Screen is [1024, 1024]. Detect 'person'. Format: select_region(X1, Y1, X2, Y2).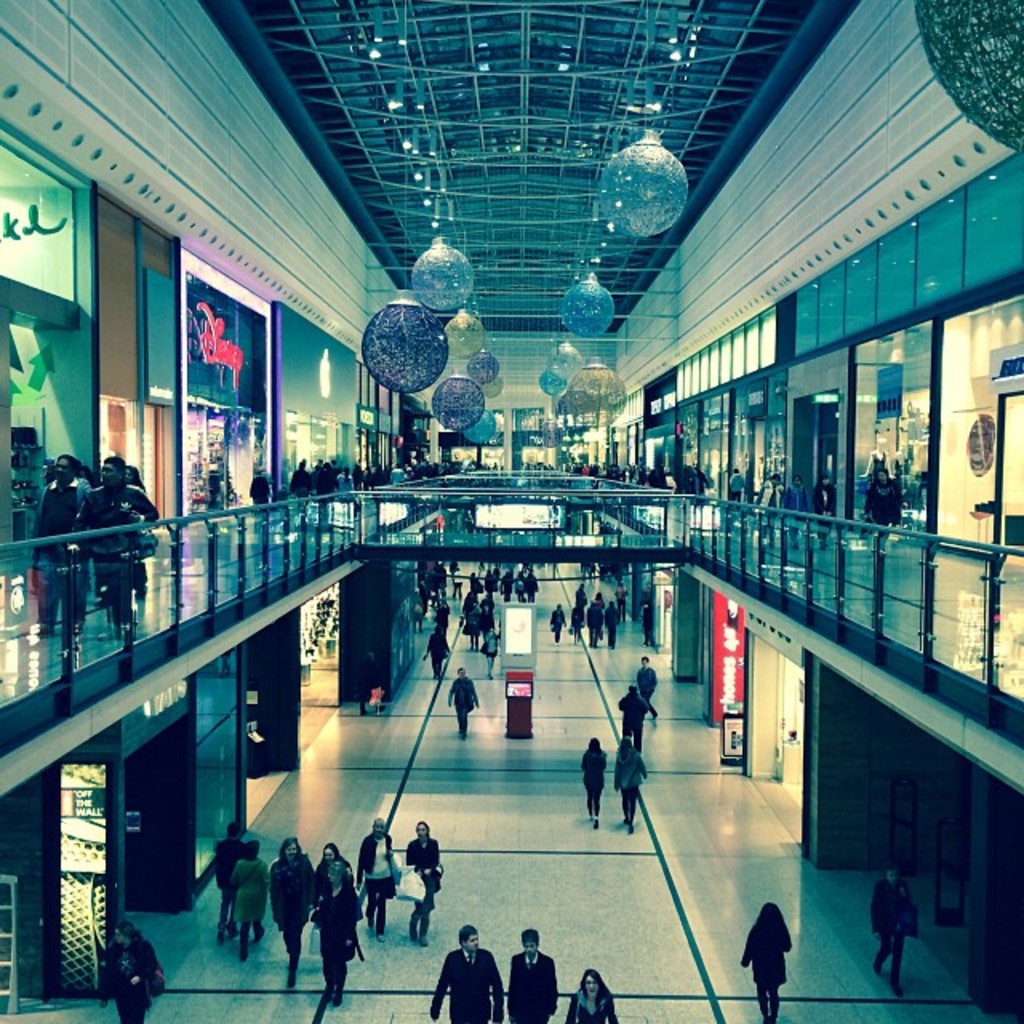
select_region(482, 626, 498, 680).
